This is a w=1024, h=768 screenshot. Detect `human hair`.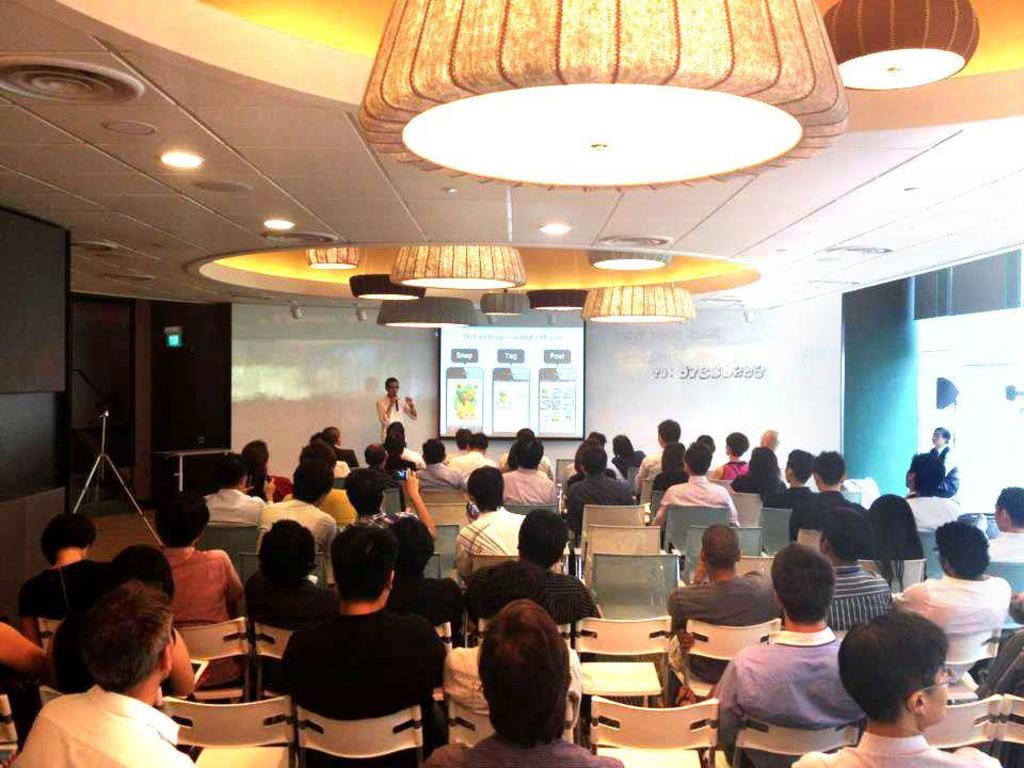
l=365, t=442, r=388, b=465.
